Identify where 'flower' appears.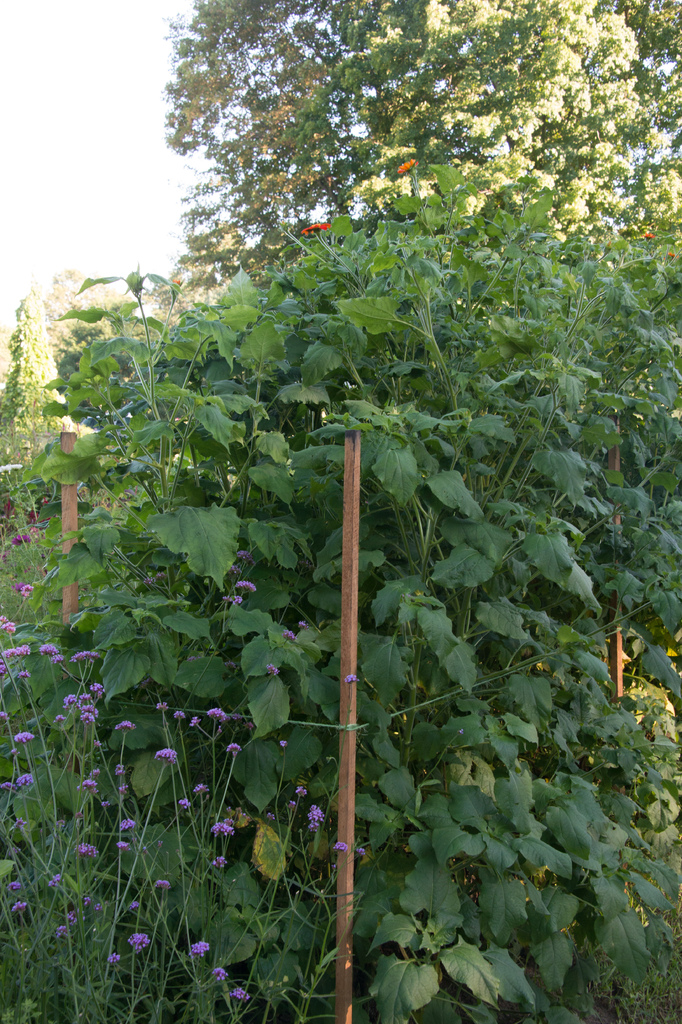
Appears at x1=237 y1=548 x2=251 y2=568.
